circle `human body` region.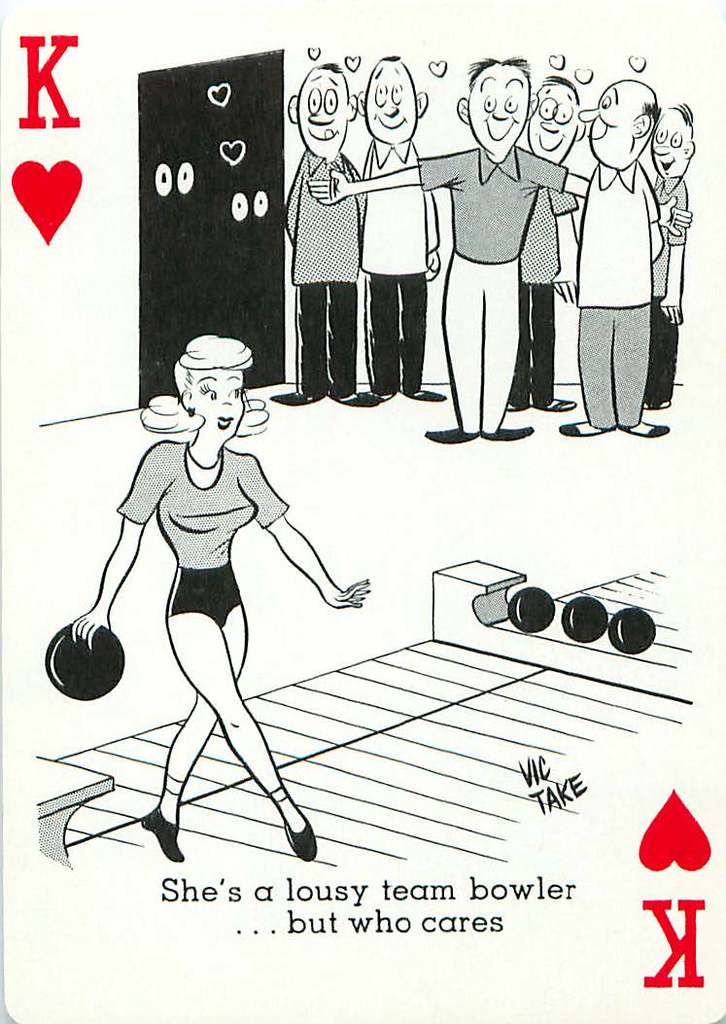
Region: box=[510, 70, 588, 417].
